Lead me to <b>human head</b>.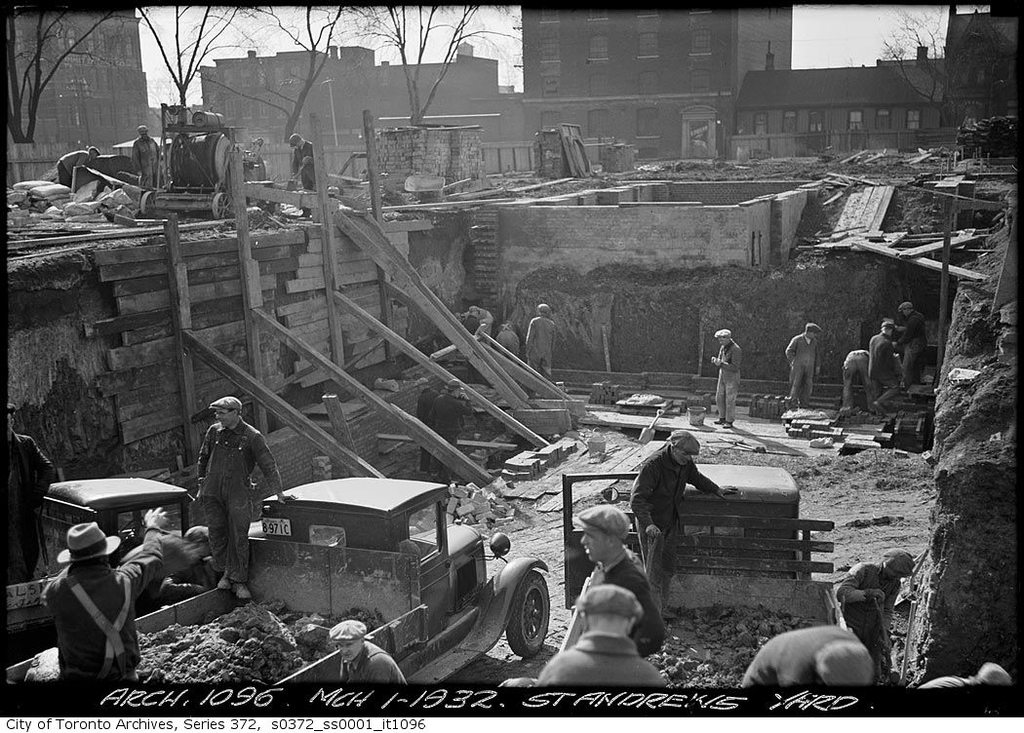
Lead to [x1=884, y1=549, x2=913, y2=581].
